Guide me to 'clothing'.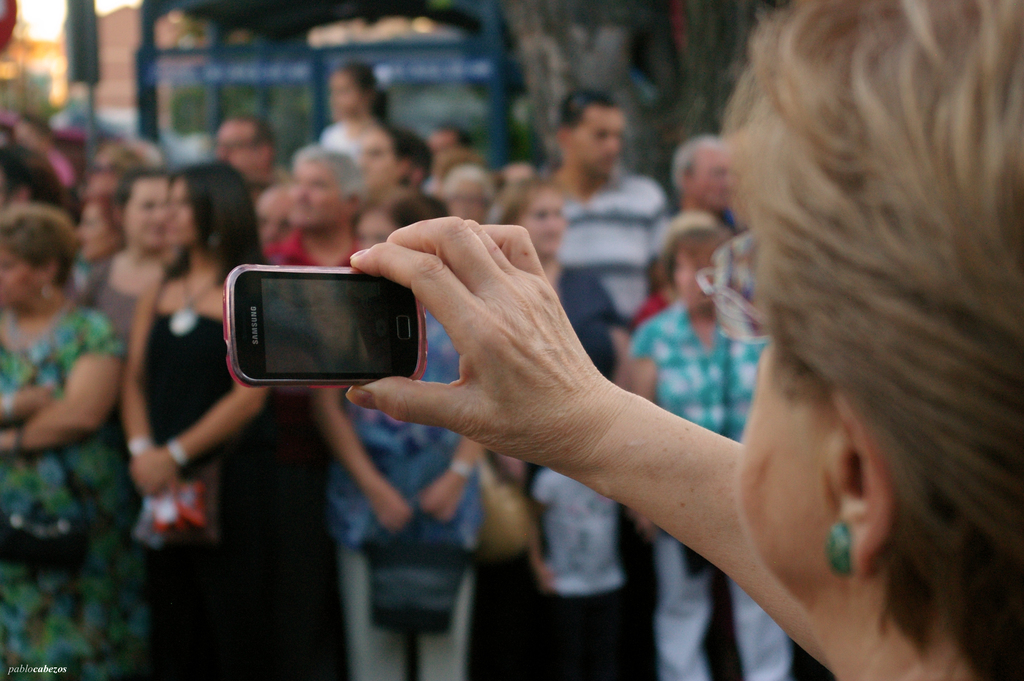
Guidance: [529, 466, 626, 594].
